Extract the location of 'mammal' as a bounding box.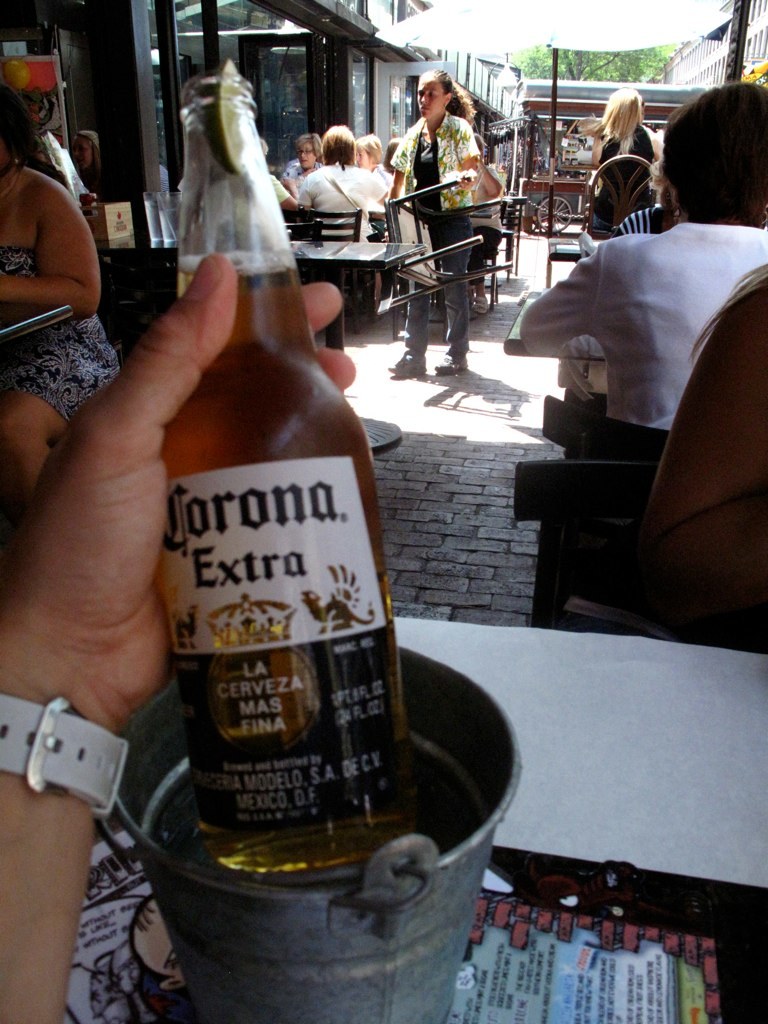
66 125 102 183.
